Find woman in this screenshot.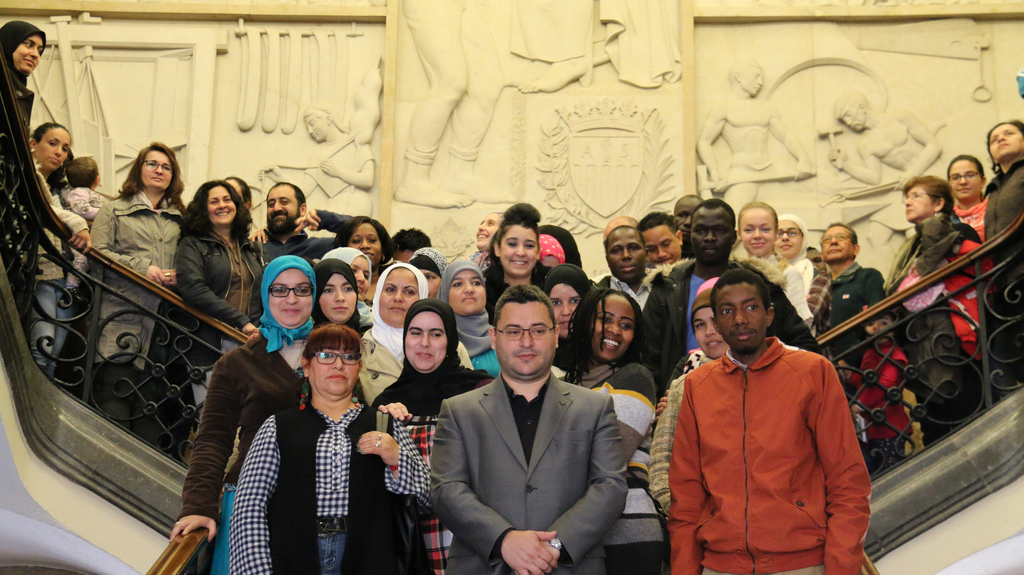
The bounding box for woman is crop(334, 216, 392, 271).
